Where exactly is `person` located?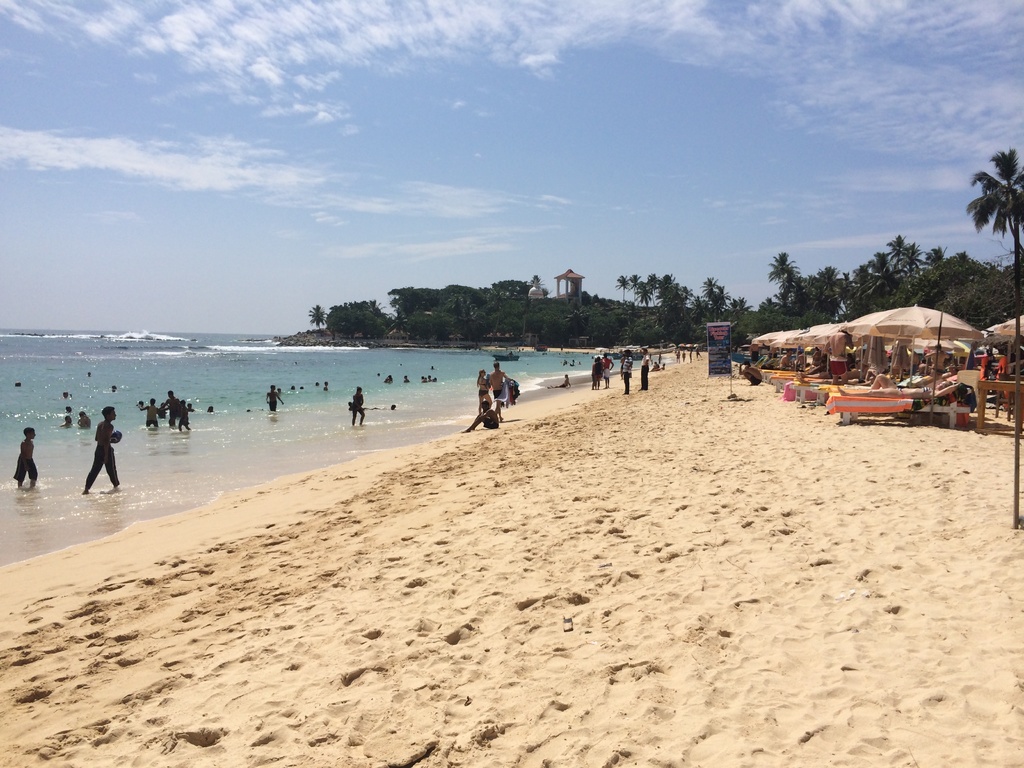
Its bounding box is x1=797, y1=348, x2=805, y2=370.
